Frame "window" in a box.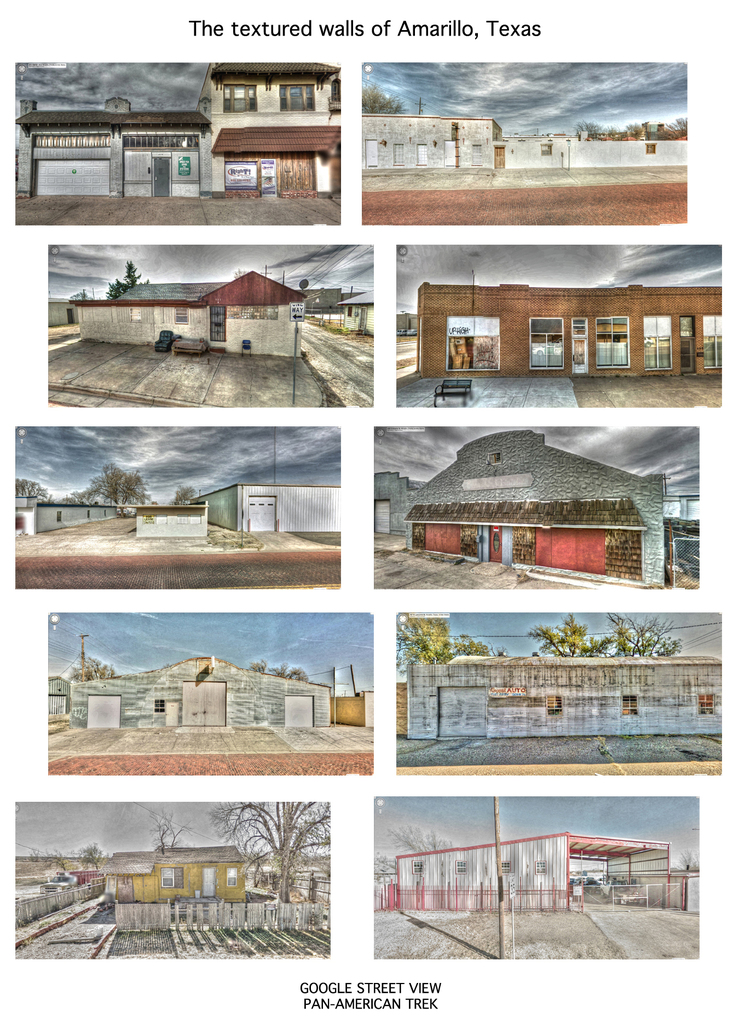
box=[225, 865, 240, 886].
